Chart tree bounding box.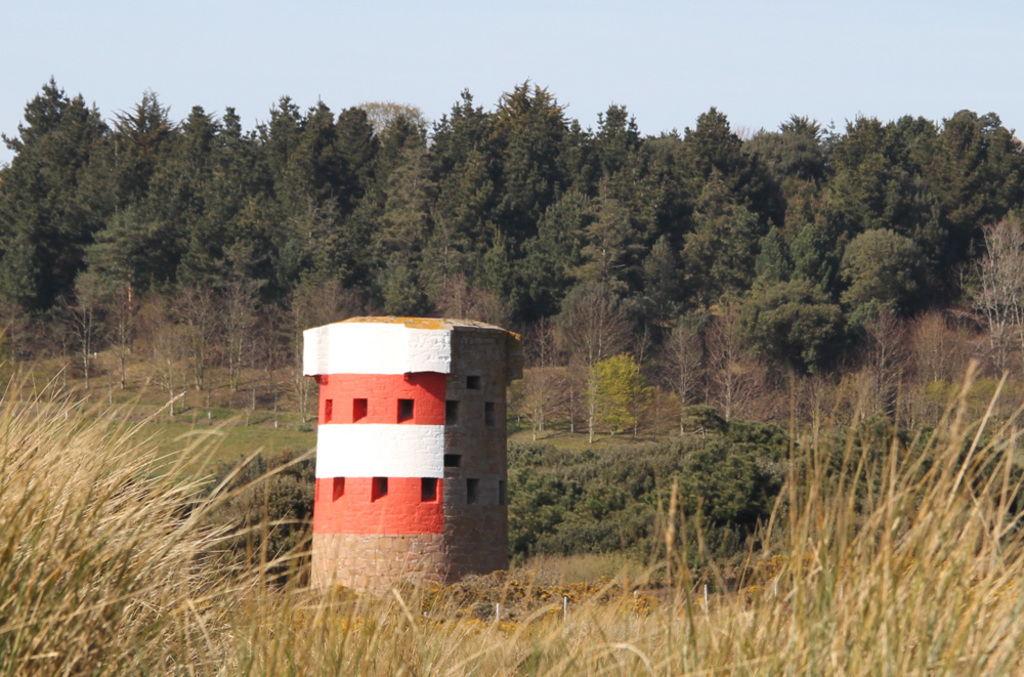
Charted: <region>894, 313, 969, 466</region>.
